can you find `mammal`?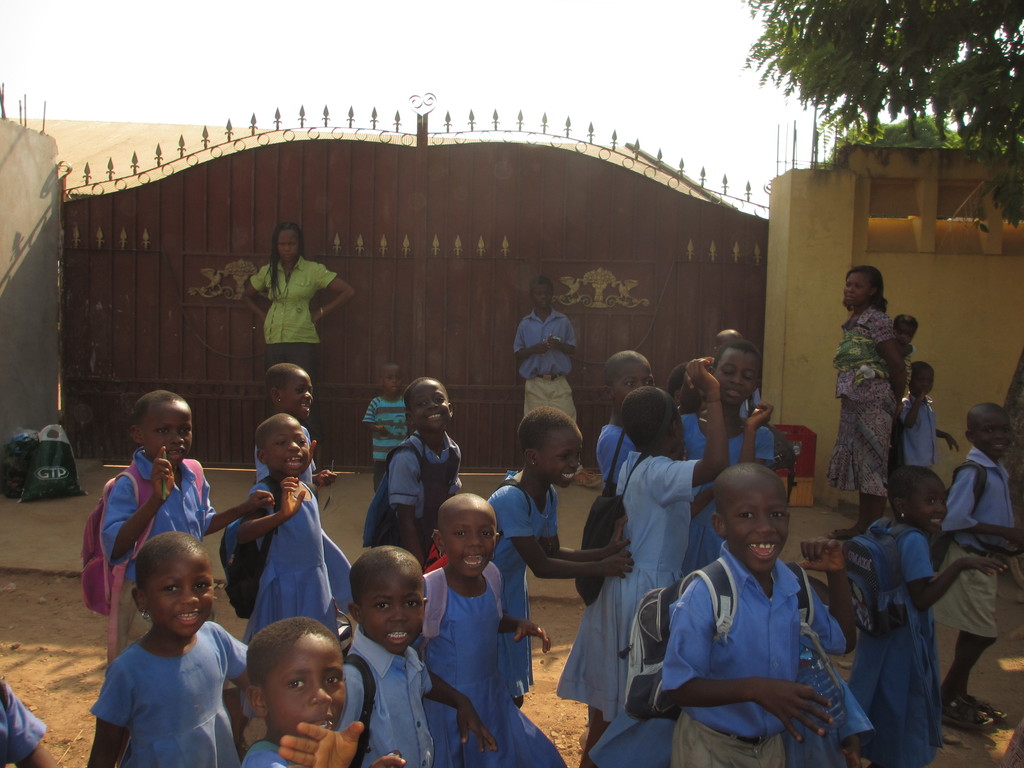
Yes, bounding box: bbox=(935, 400, 1023, 729).
